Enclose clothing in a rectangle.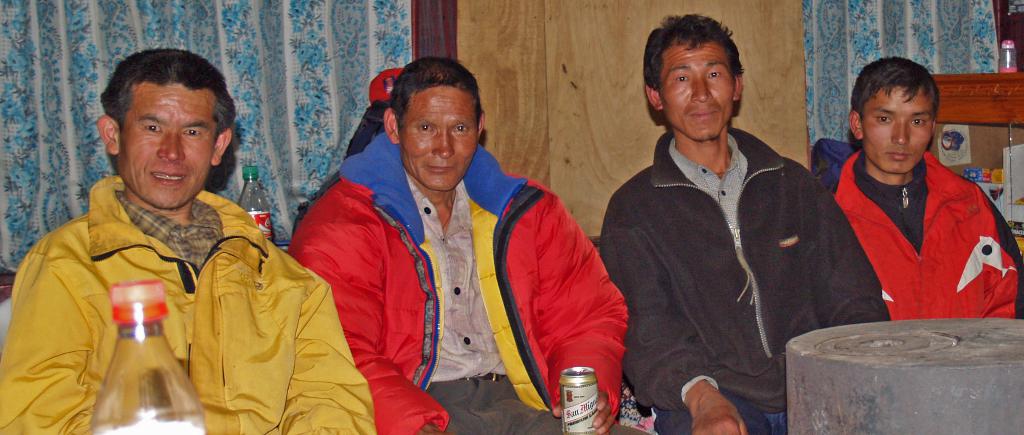
(left=0, top=176, right=374, bottom=434).
